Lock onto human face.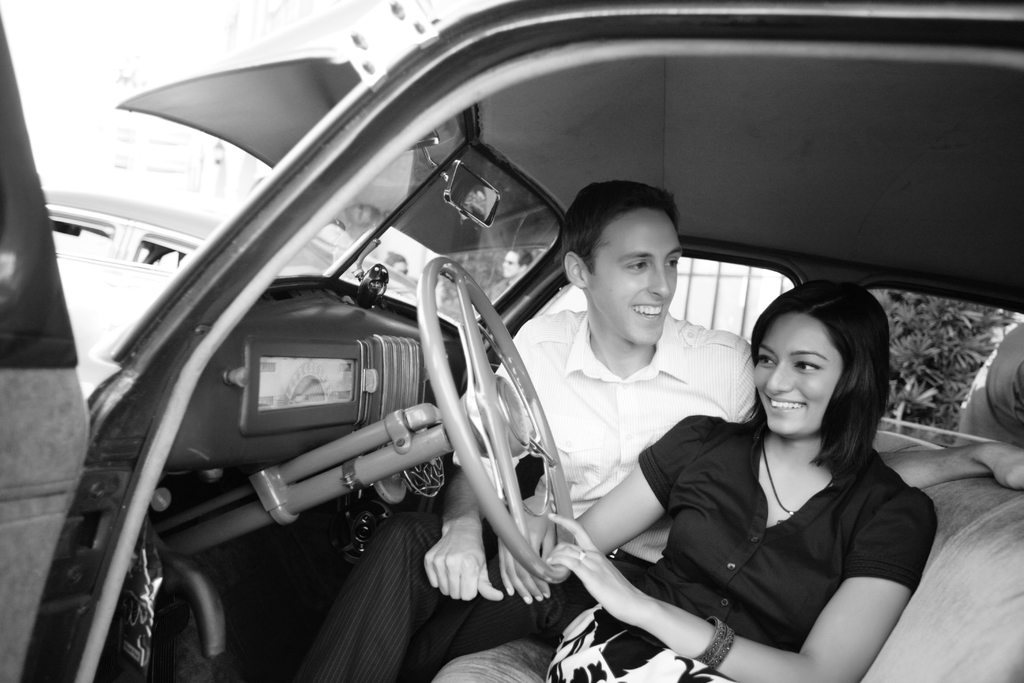
Locked: <box>752,310,843,439</box>.
